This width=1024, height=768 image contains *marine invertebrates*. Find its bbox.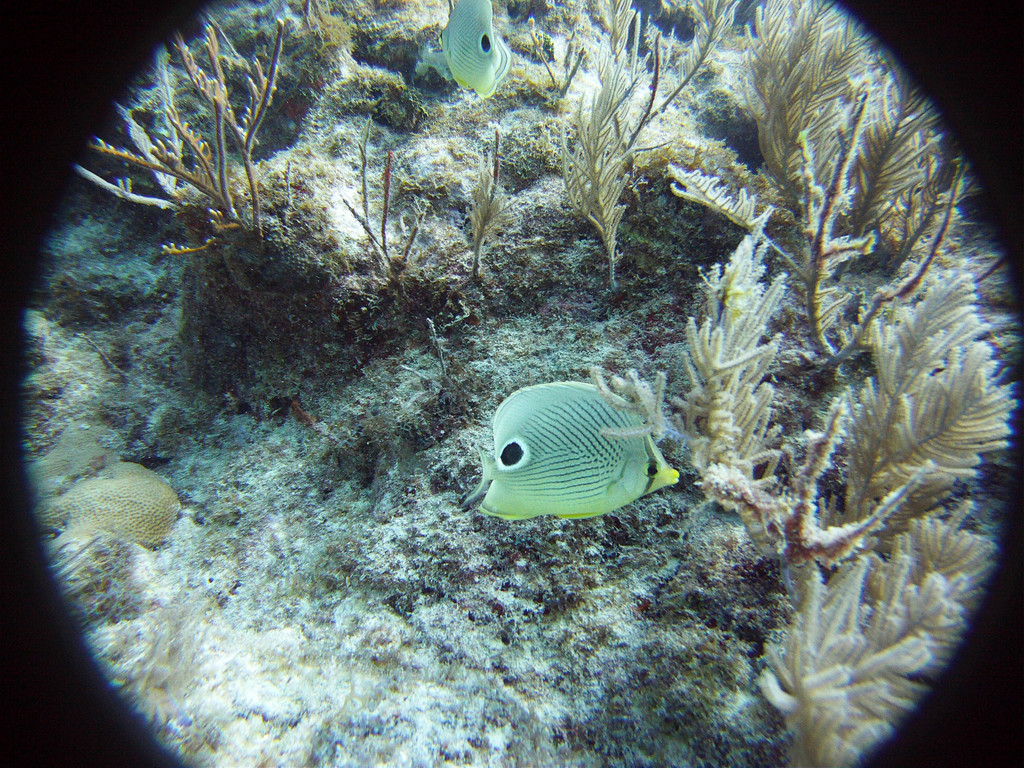
Rect(726, 0, 969, 393).
